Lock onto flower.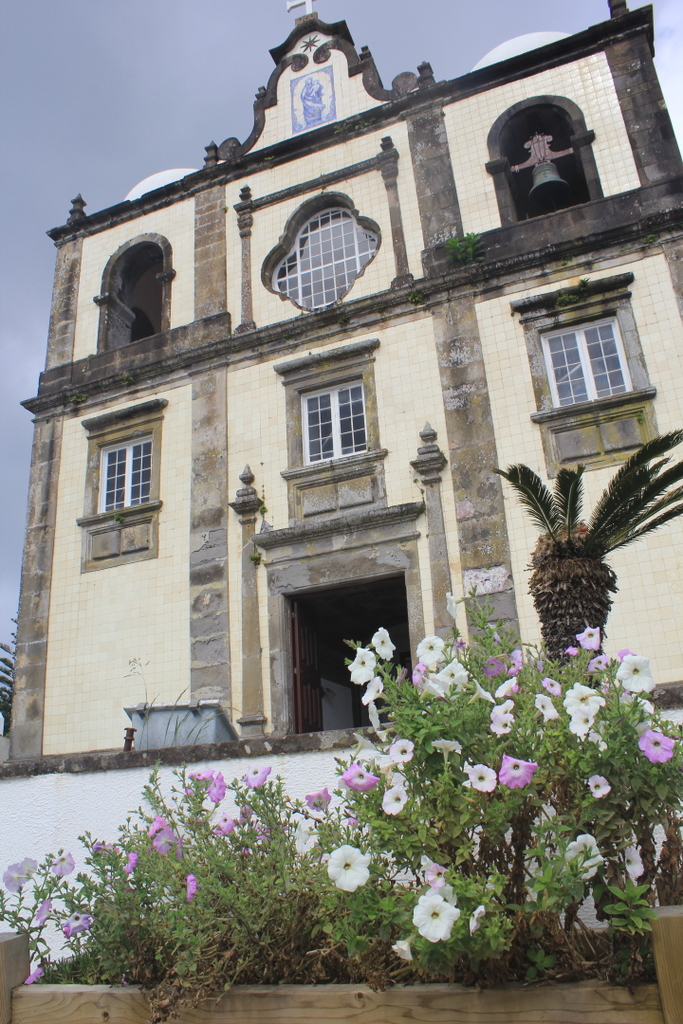
Locked: box(430, 737, 462, 757).
